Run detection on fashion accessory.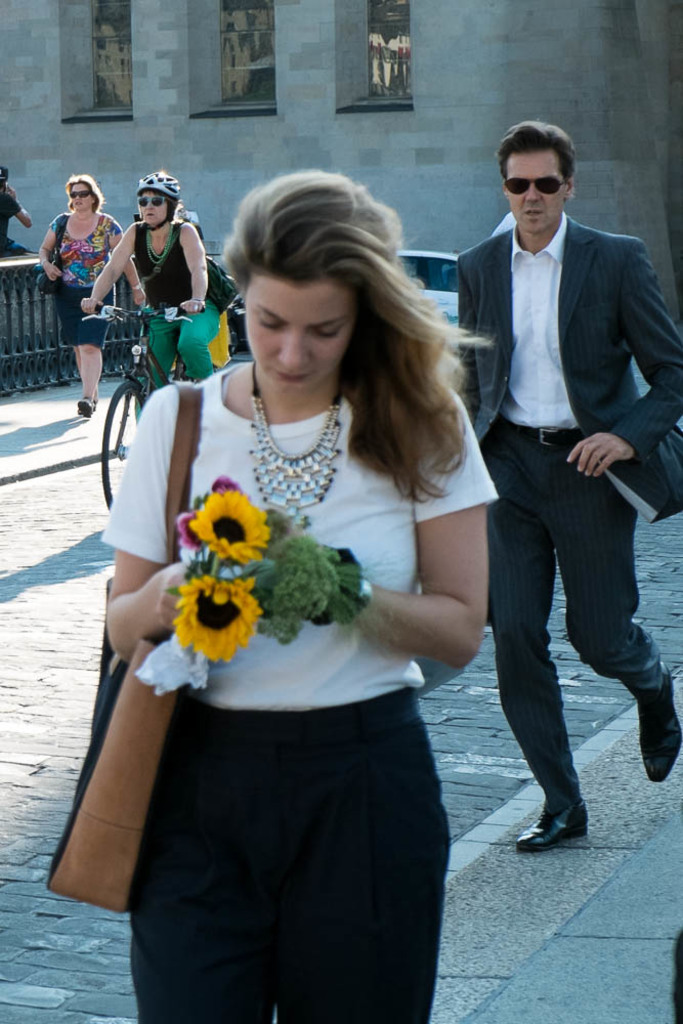
Result: [x1=502, y1=177, x2=571, y2=197].
